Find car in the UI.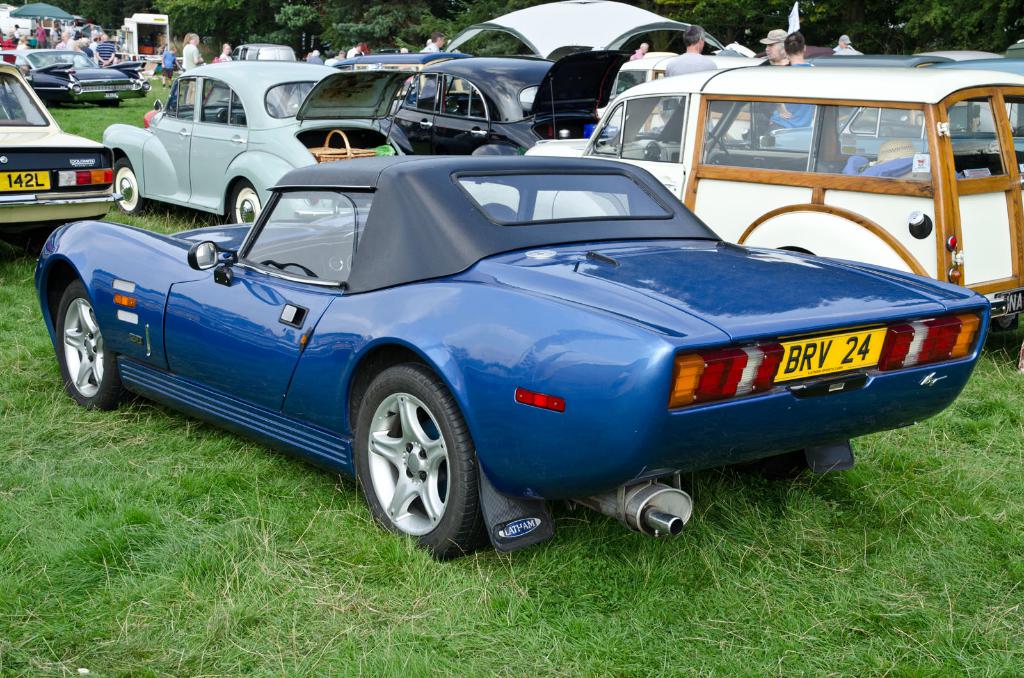
UI element at BBox(14, 129, 981, 558).
